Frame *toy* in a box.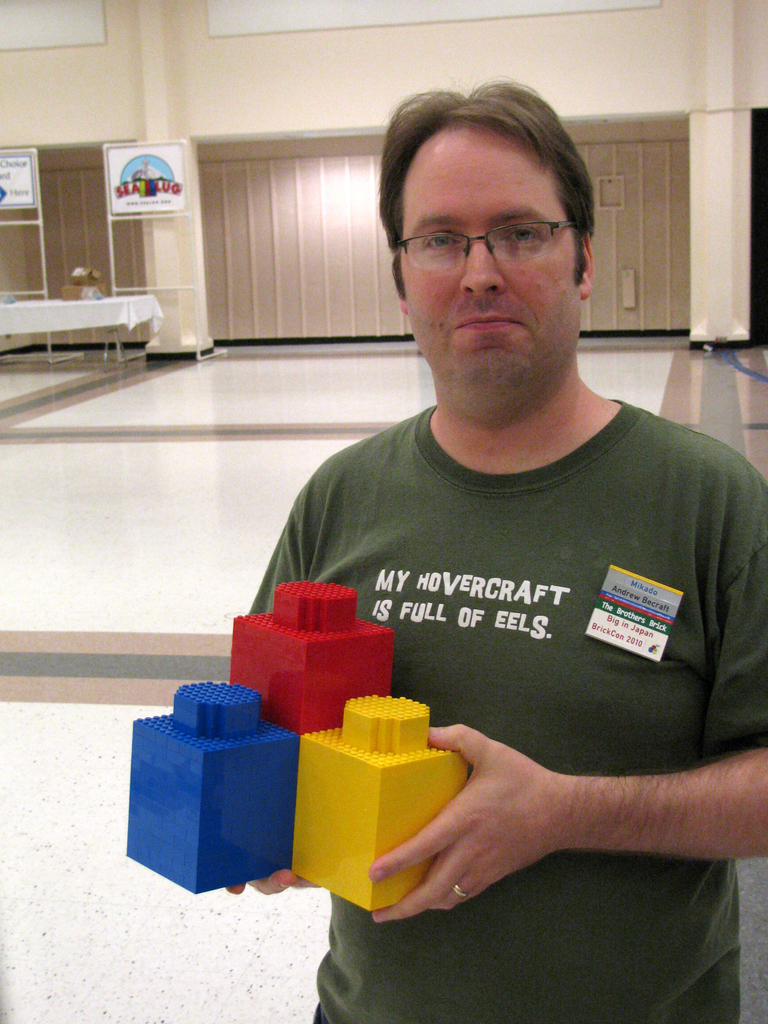
select_region(129, 680, 301, 895).
